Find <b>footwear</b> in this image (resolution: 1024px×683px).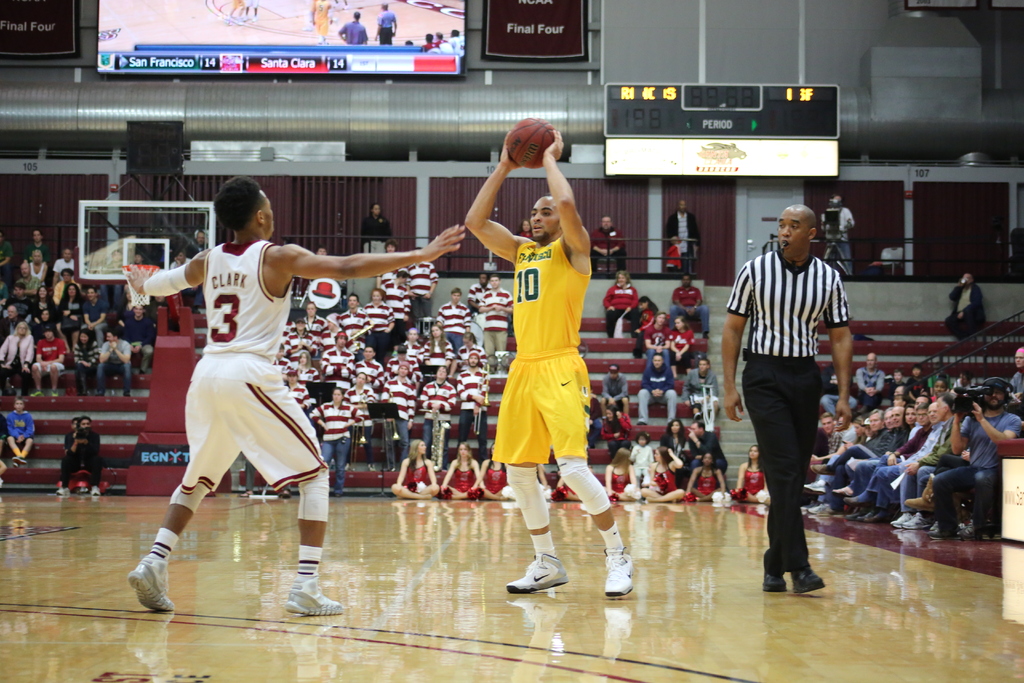
x1=58, y1=485, x2=68, y2=493.
